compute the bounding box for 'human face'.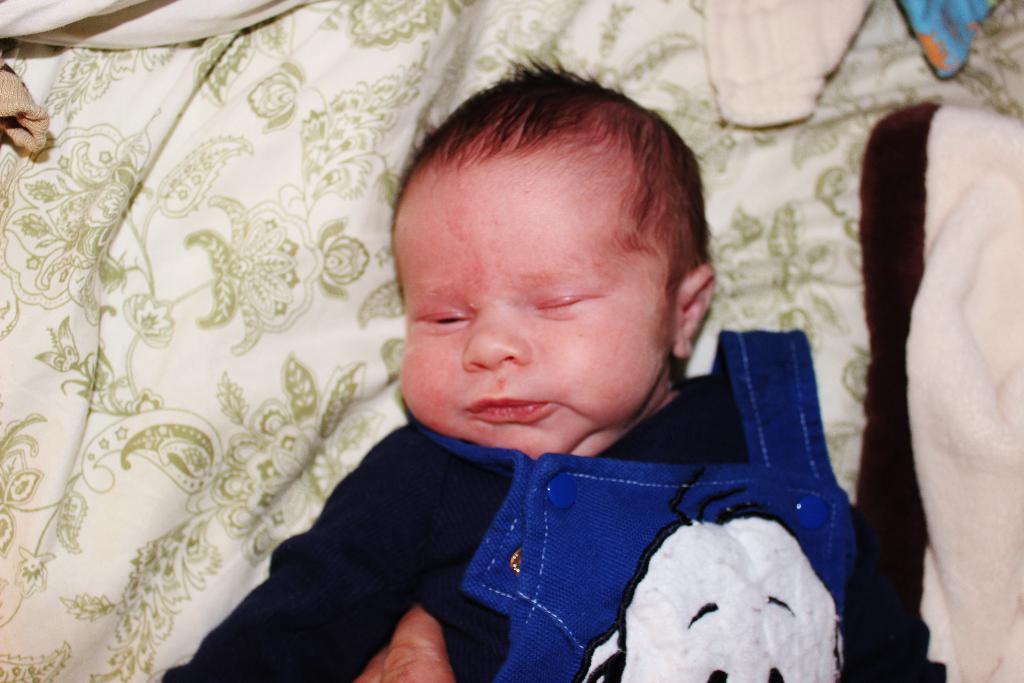
BBox(388, 106, 694, 467).
